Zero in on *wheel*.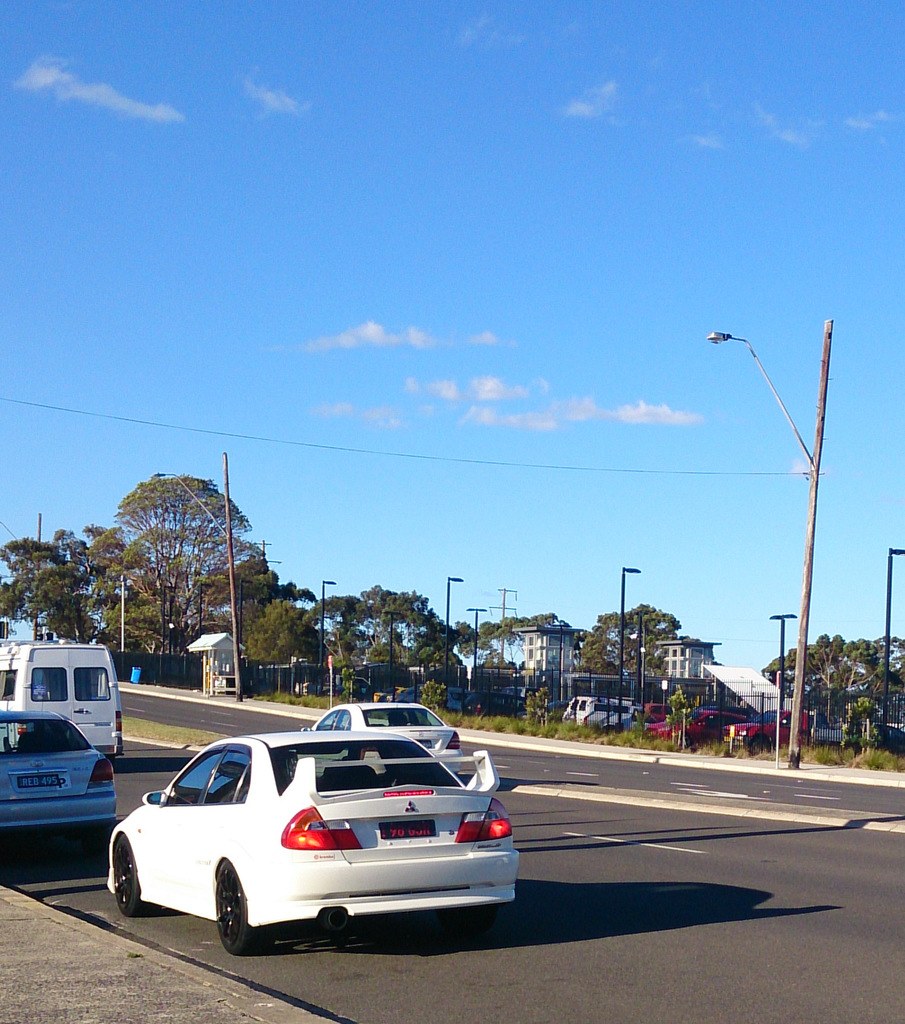
Zeroed in: pyautogui.locateOnScreen(749, 740, 769, 754).
